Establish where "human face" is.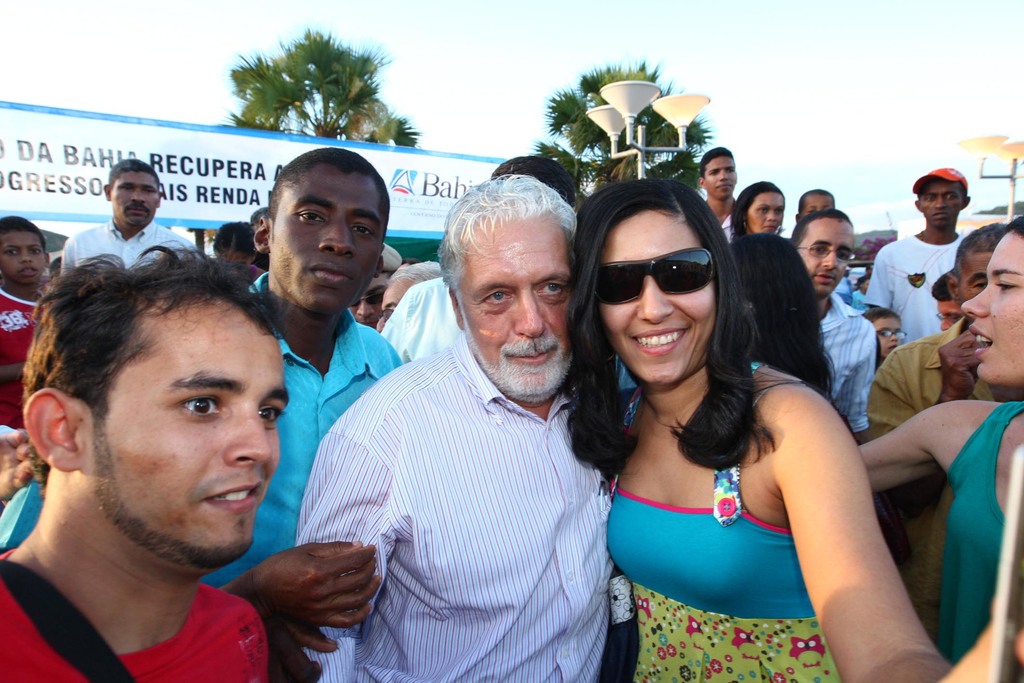
Established at [110,170,160,226].
